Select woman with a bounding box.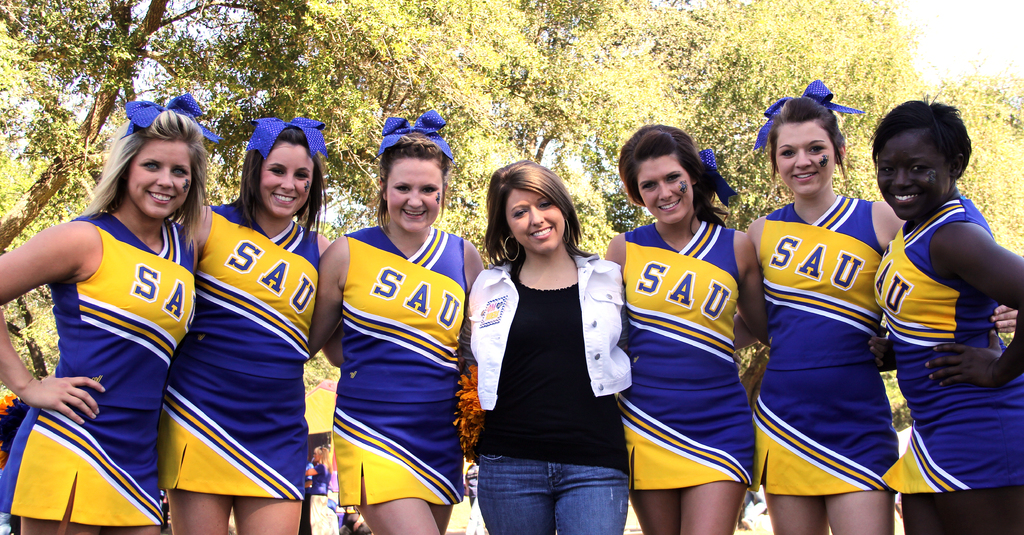
867/84/1023/534.
